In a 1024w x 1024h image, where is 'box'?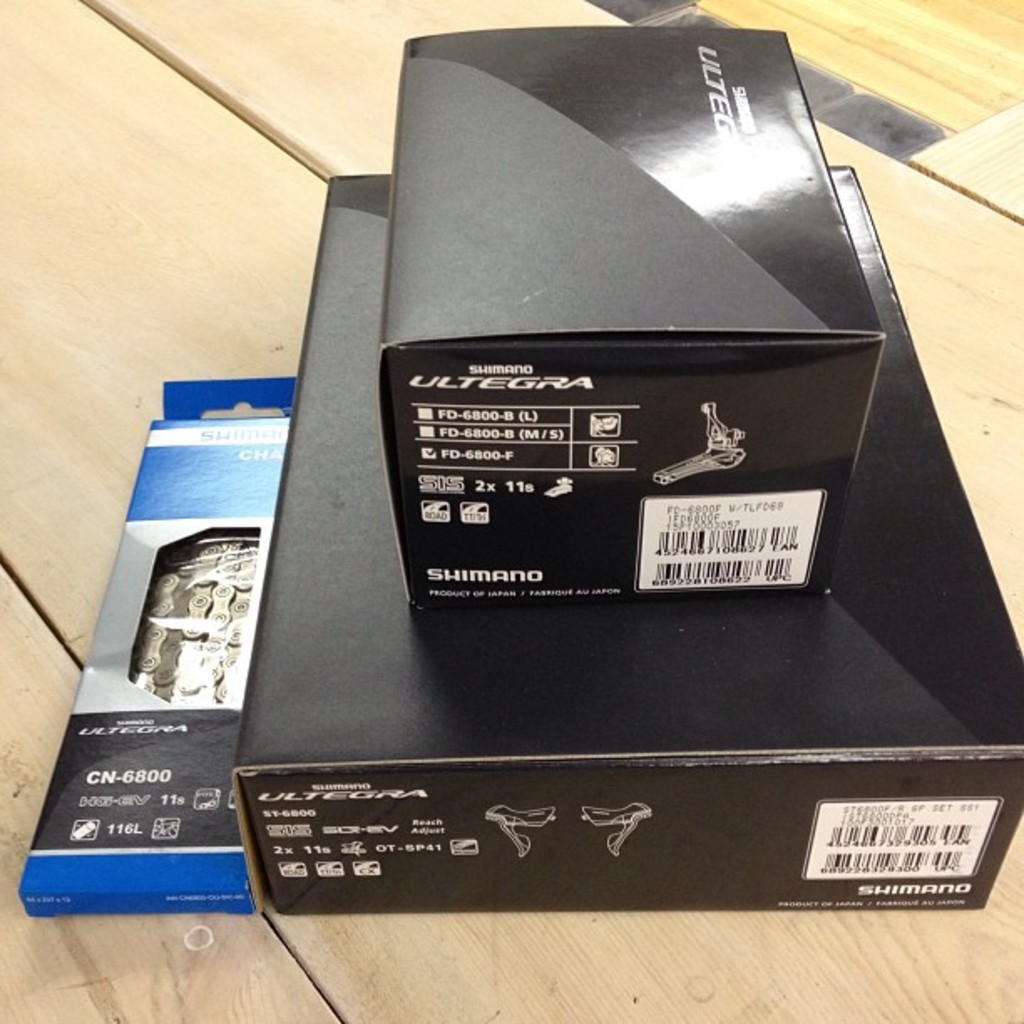
(x1=218, y1=176, x2=1022, y2=914).
